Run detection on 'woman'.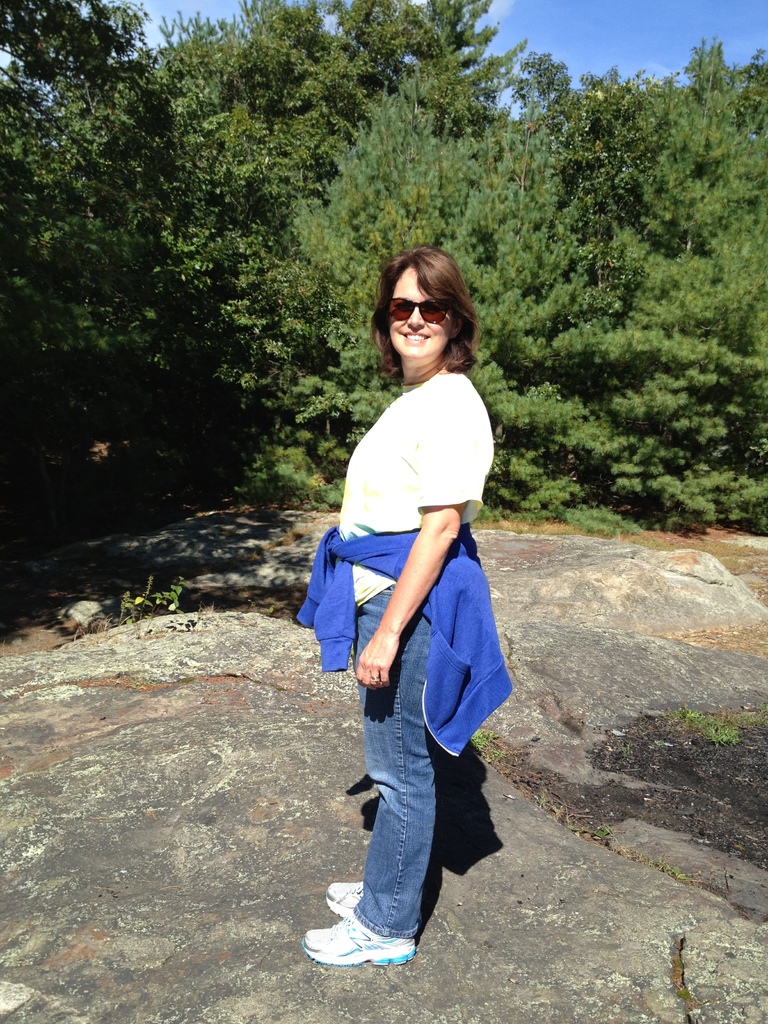
Result: pyautogui.locateOnScreen(300, 228, 525, 992).
